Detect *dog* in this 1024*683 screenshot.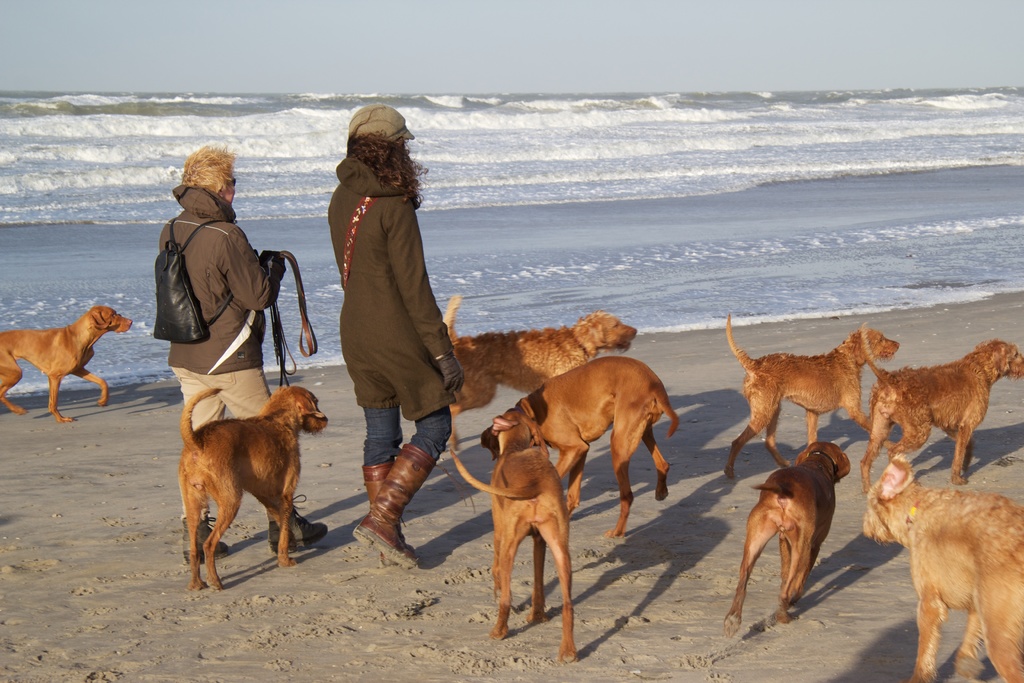
Detection: BBox(860, 451, 1023, 682).
